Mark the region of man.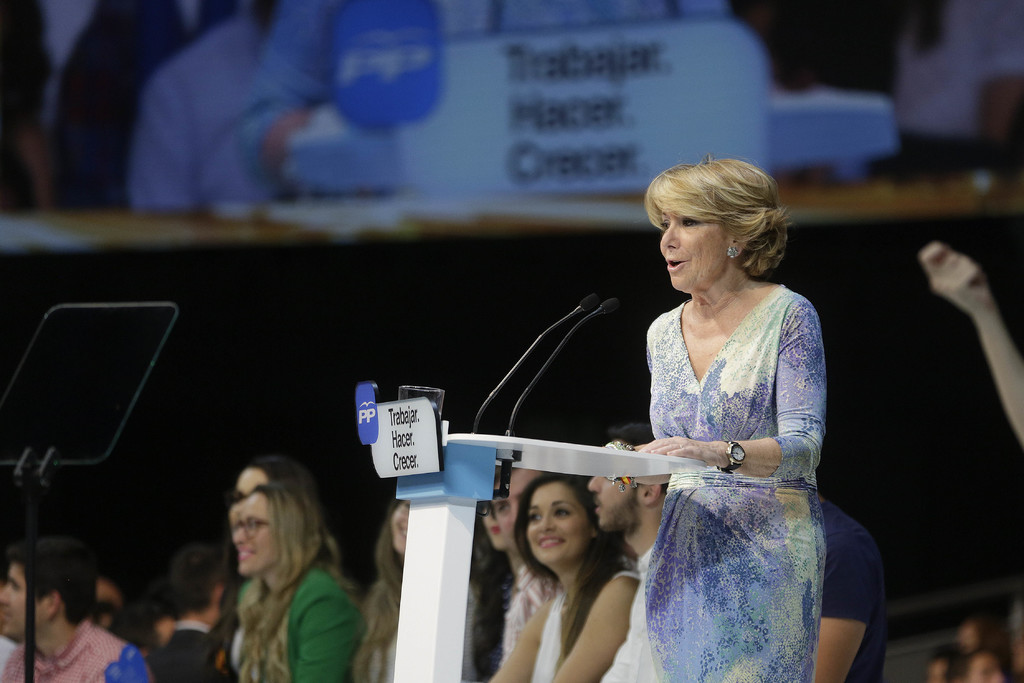
Region: select_region(148, 542, 252, 682).
